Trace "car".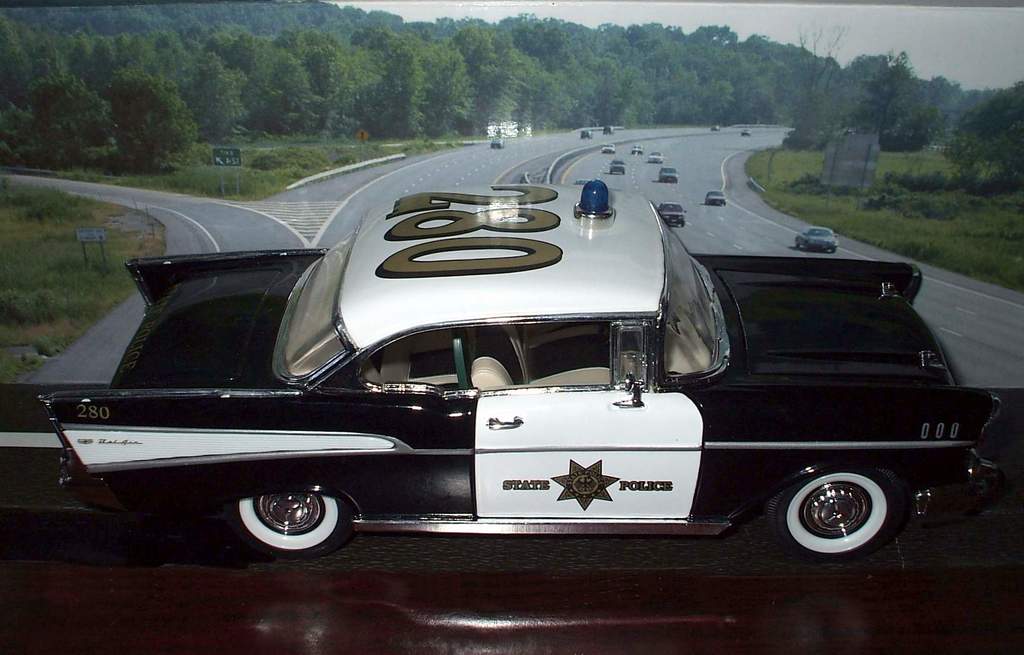
Traced to box(743, 129, 751, 137).
